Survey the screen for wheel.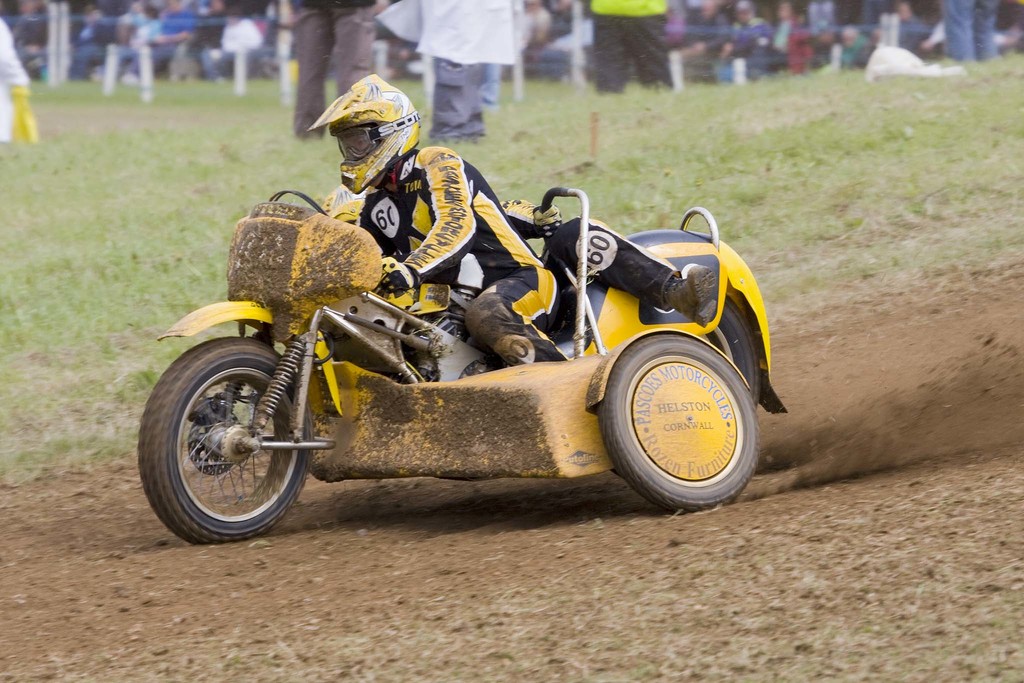
Survey found: [143, 336, 311, 541].
